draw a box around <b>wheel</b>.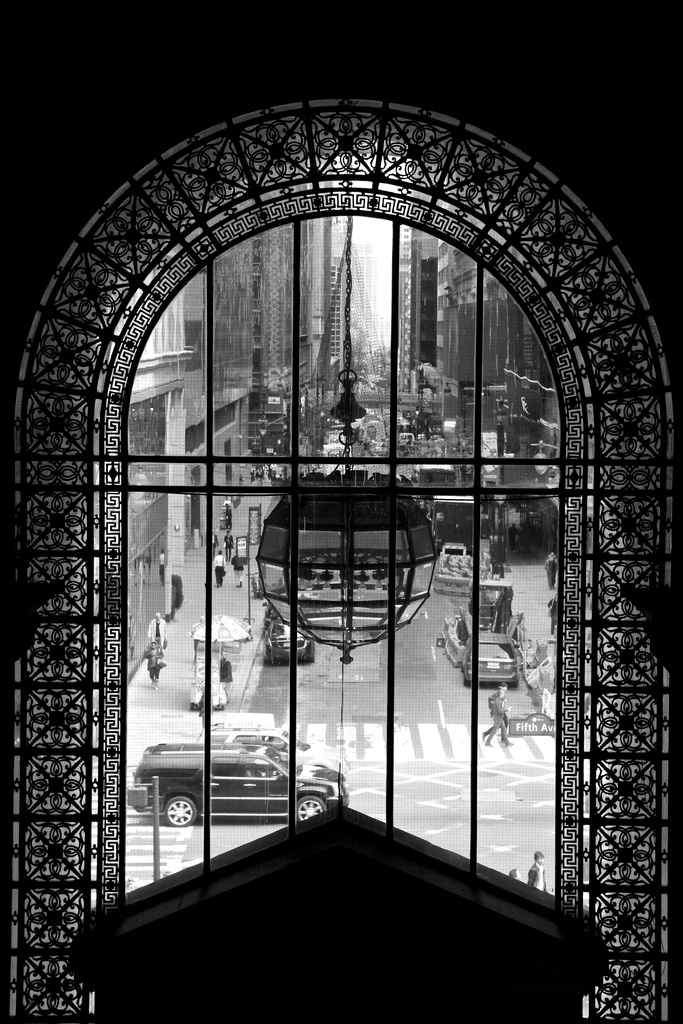
select_region(158, 792, 193, 825).
